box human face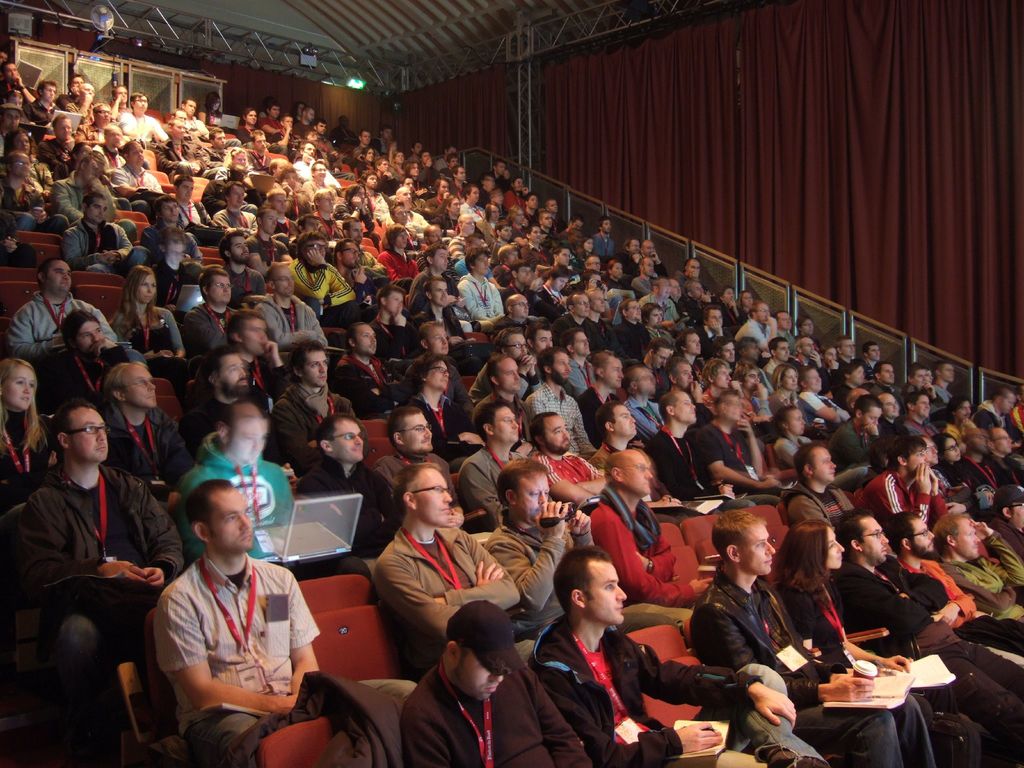
left=221, top=355, right=244, bottom=396
